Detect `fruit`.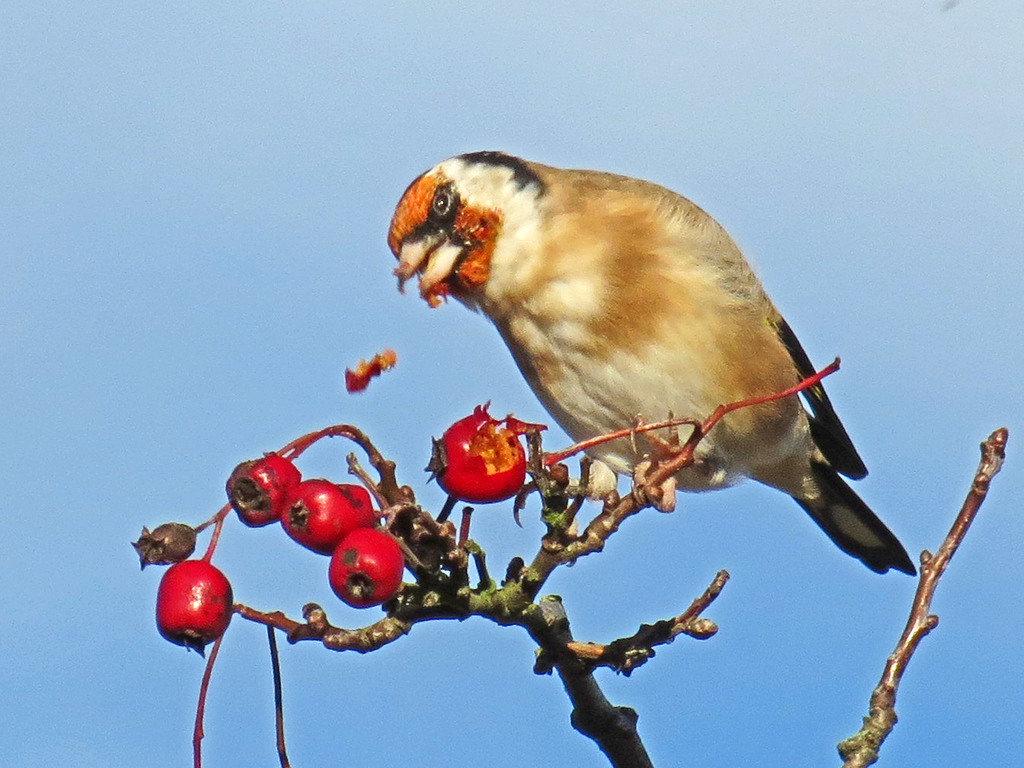
Detected at 148, 578, 230, 662.
